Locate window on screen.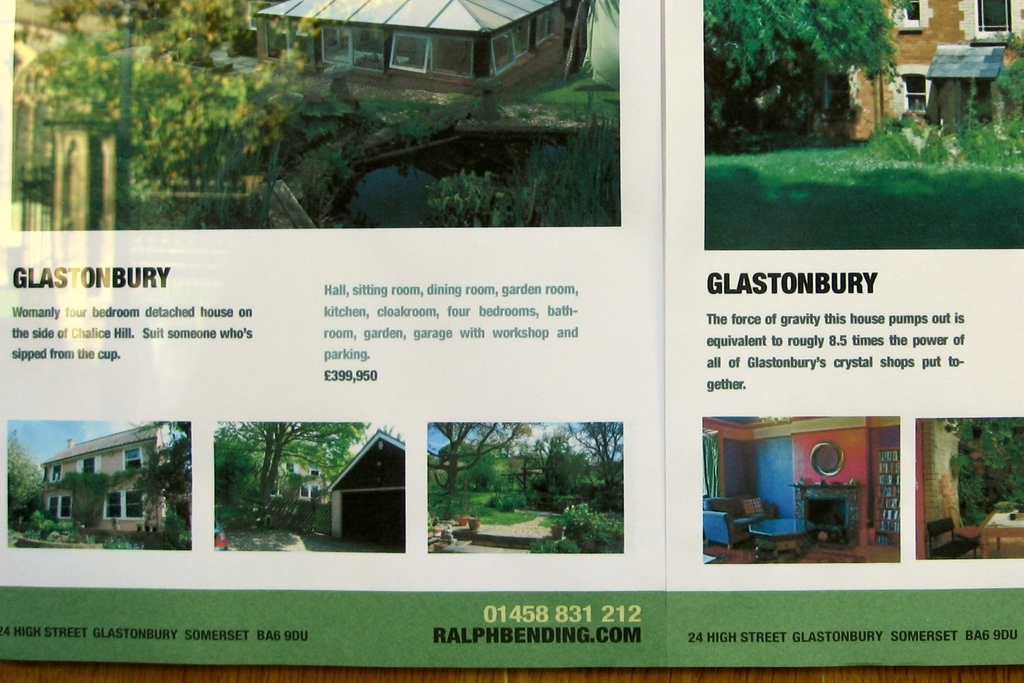
On screen at region(122, 448, 145, 470).
